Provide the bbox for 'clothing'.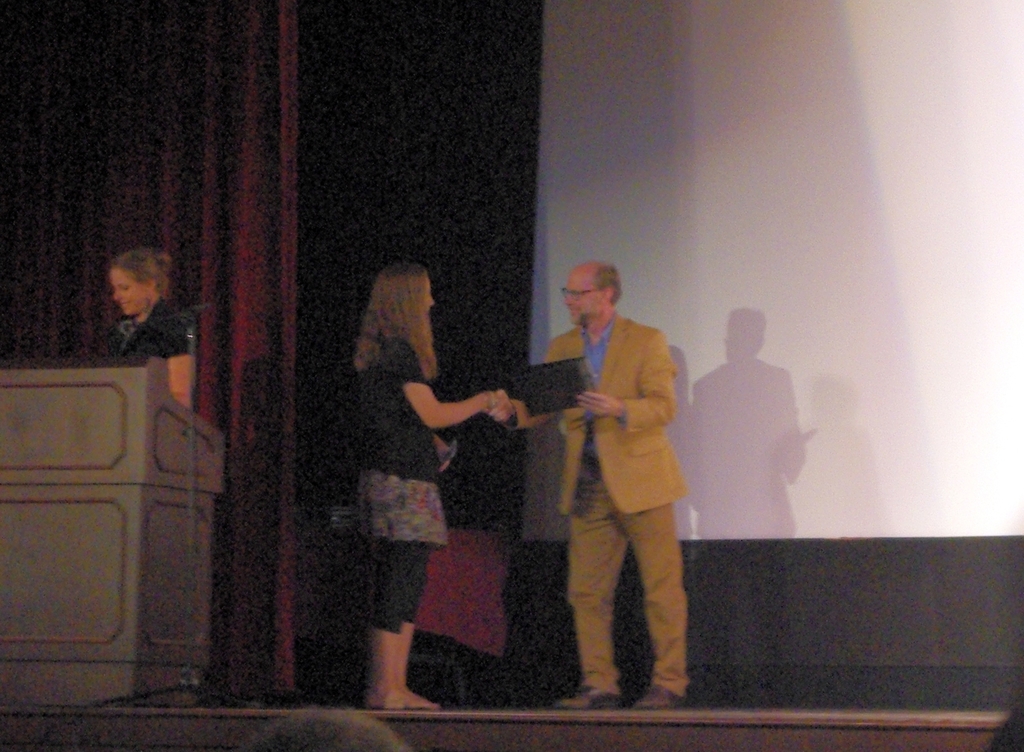
344/334/448/639.
